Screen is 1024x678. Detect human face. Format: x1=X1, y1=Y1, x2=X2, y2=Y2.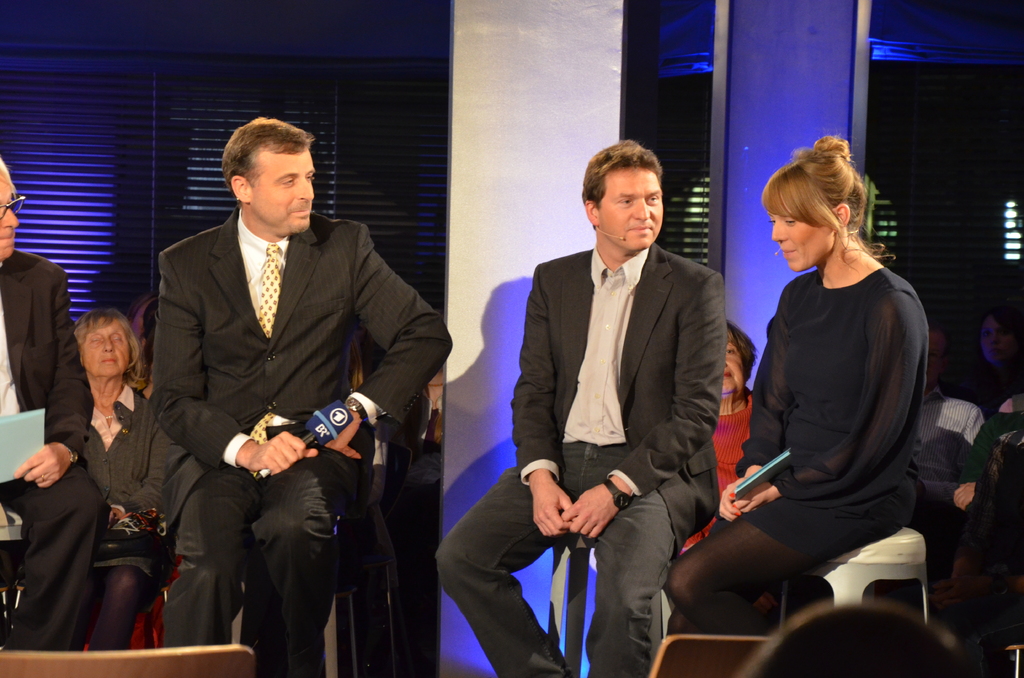
x1=766, y1=197, x2=829, y2=273.
